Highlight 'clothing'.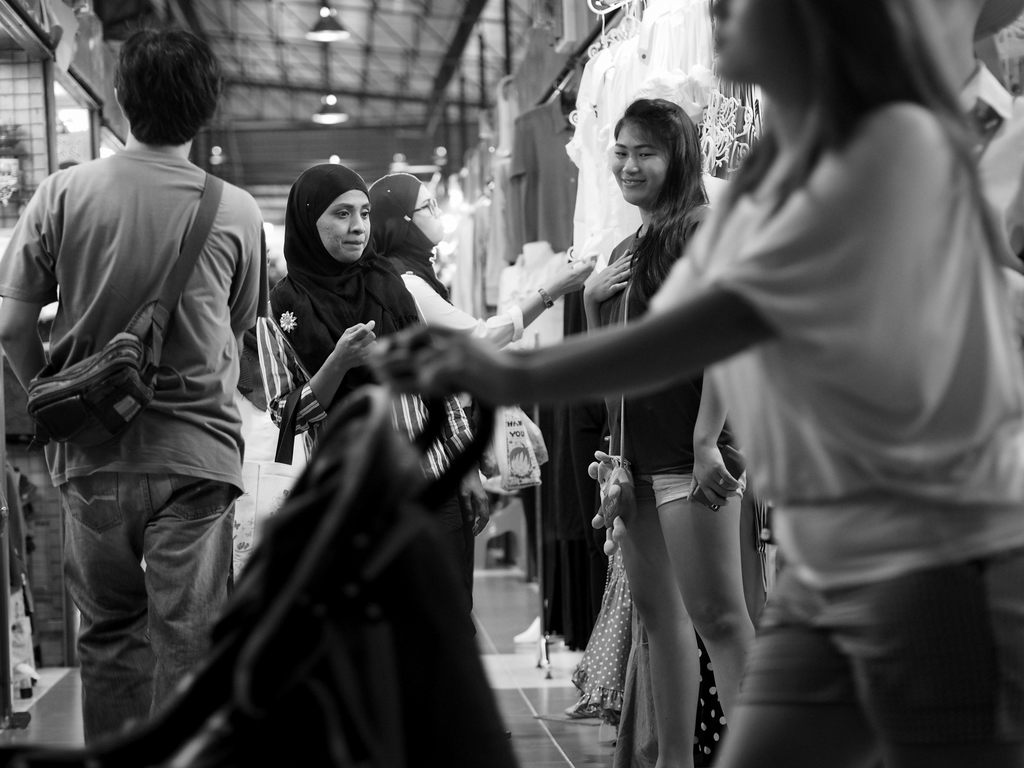
Highlighted region: left=652, top=17, right=1013, bottom=728.
